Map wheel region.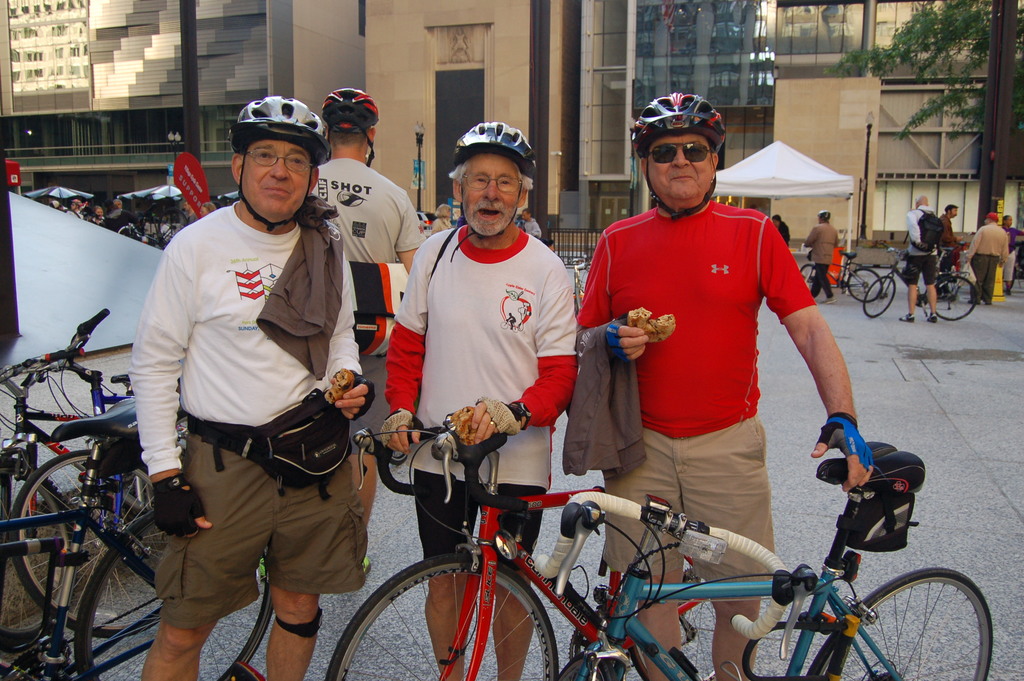
Mapped to [left=12, top=451, right=166, bottom=640].
